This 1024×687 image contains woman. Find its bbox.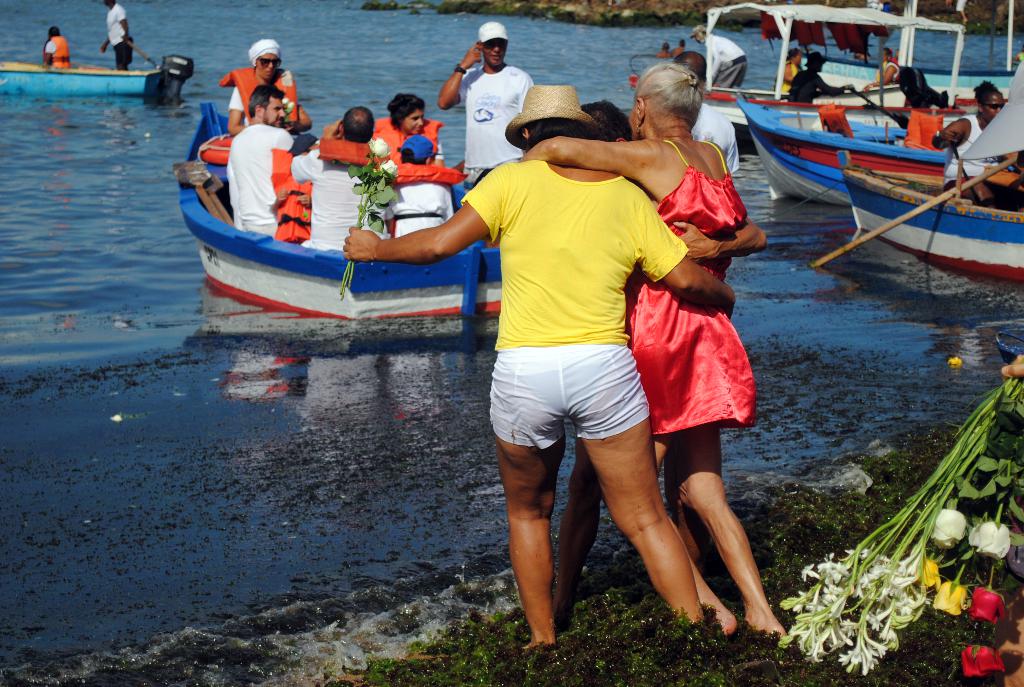
BBox(374, 91, 444, 159).
